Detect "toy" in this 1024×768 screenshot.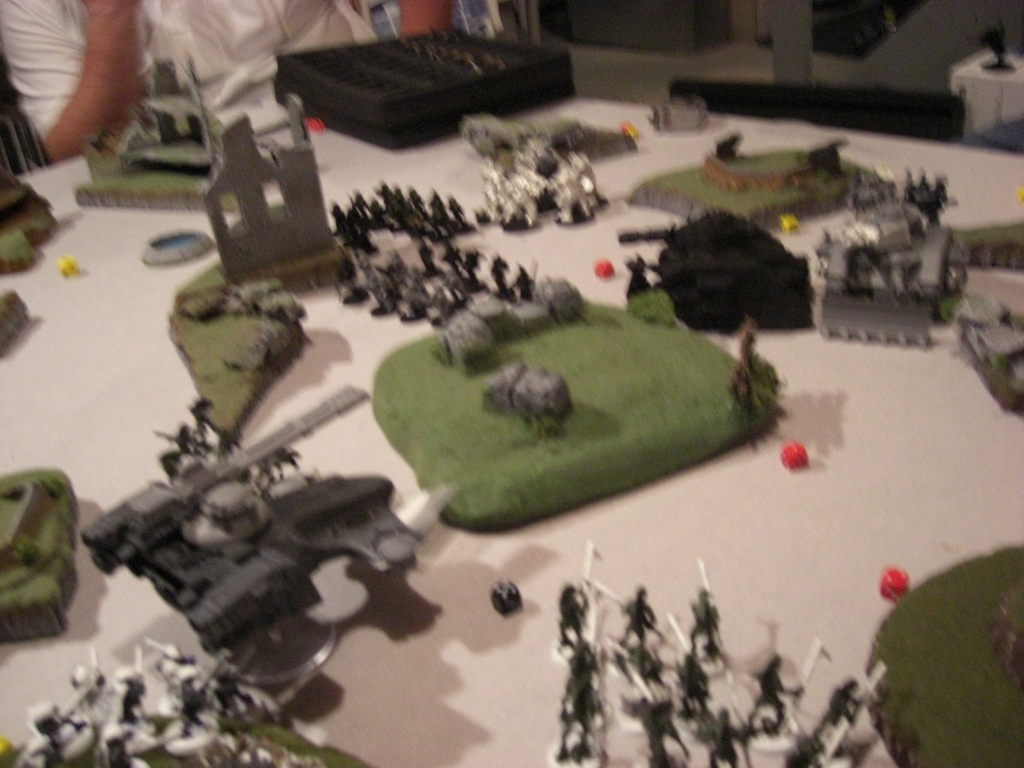
Detection: l=623, t=132, r=857, b=227.
